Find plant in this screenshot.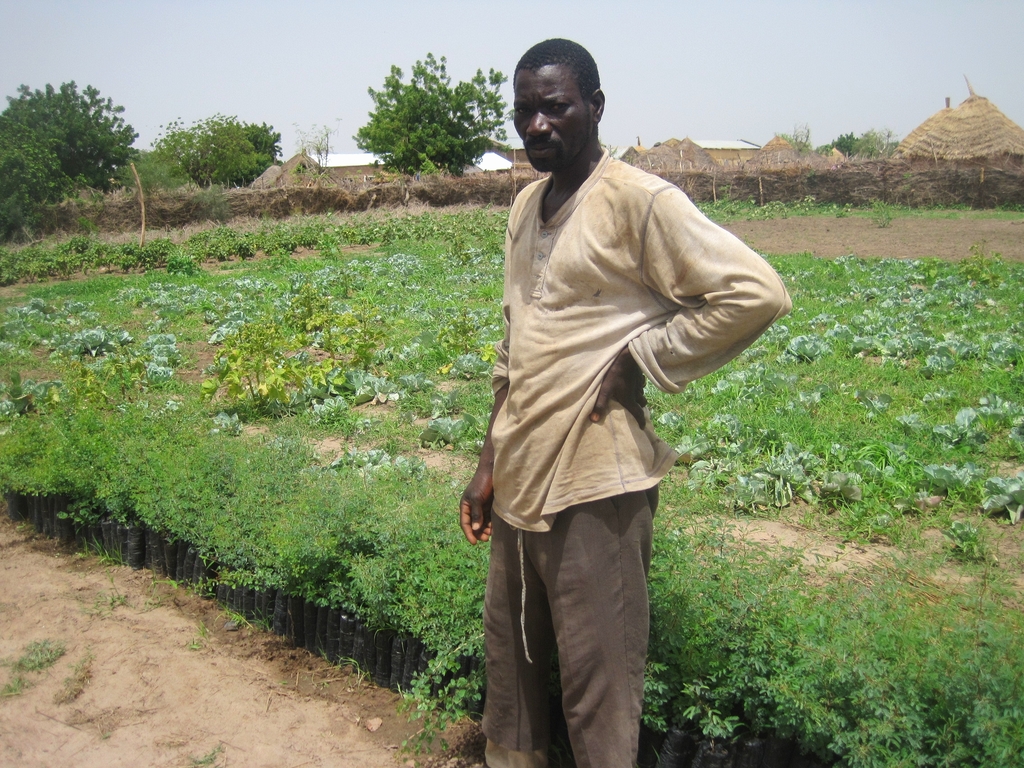
The bounding box for plant is <box>191,636,205,653</box>.
